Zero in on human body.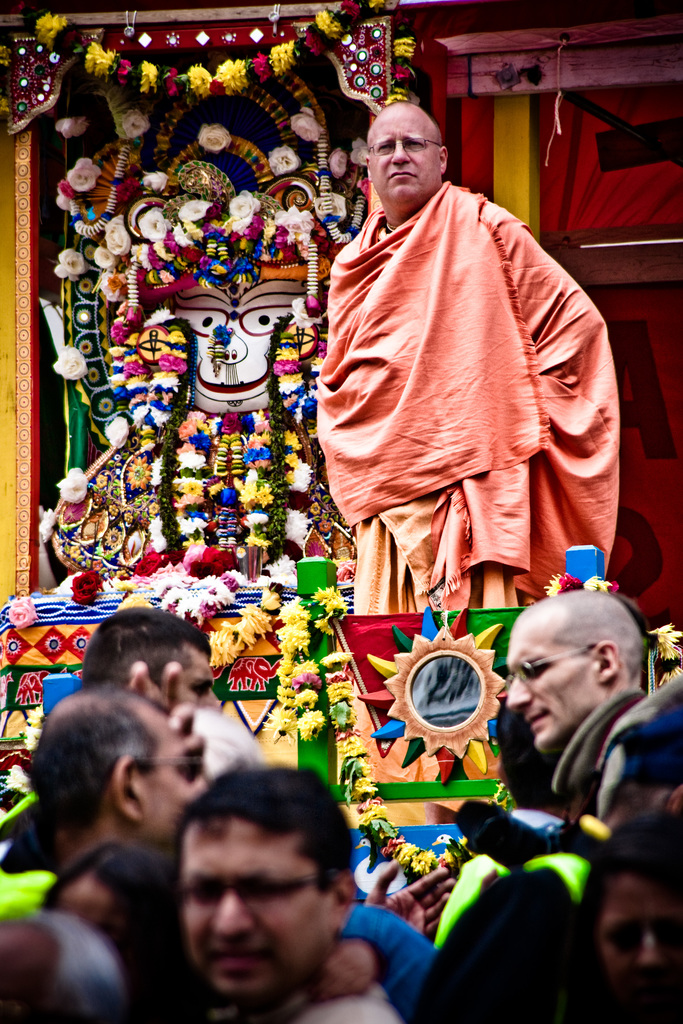
Zeroed in: [304, 75, 604, 708].
